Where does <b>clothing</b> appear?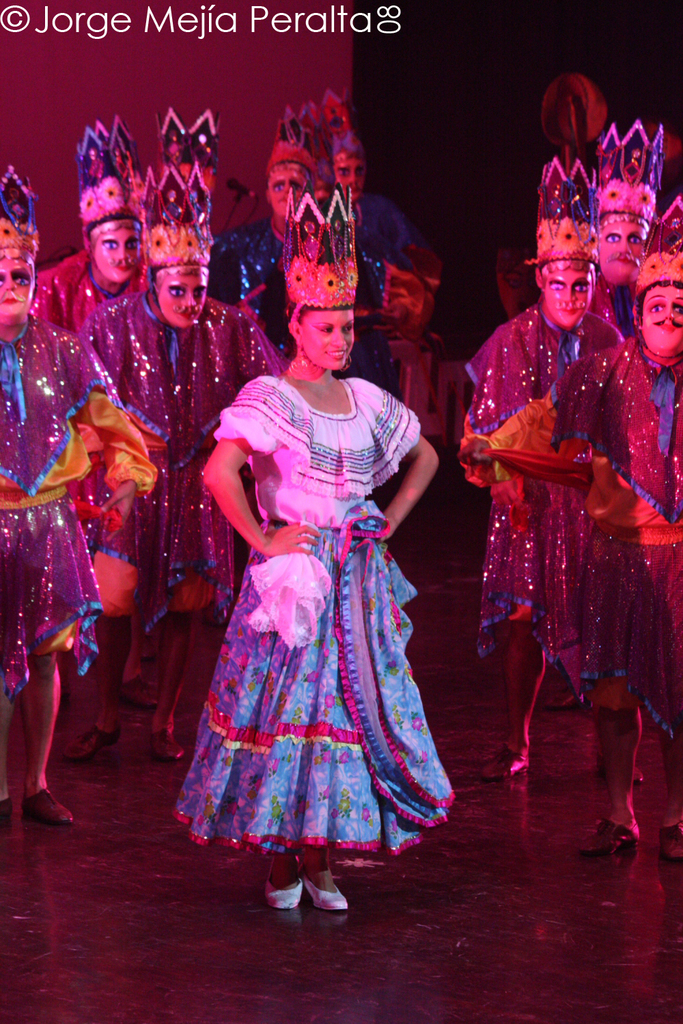
Appears at BBox(355, 227, 443, 356).
